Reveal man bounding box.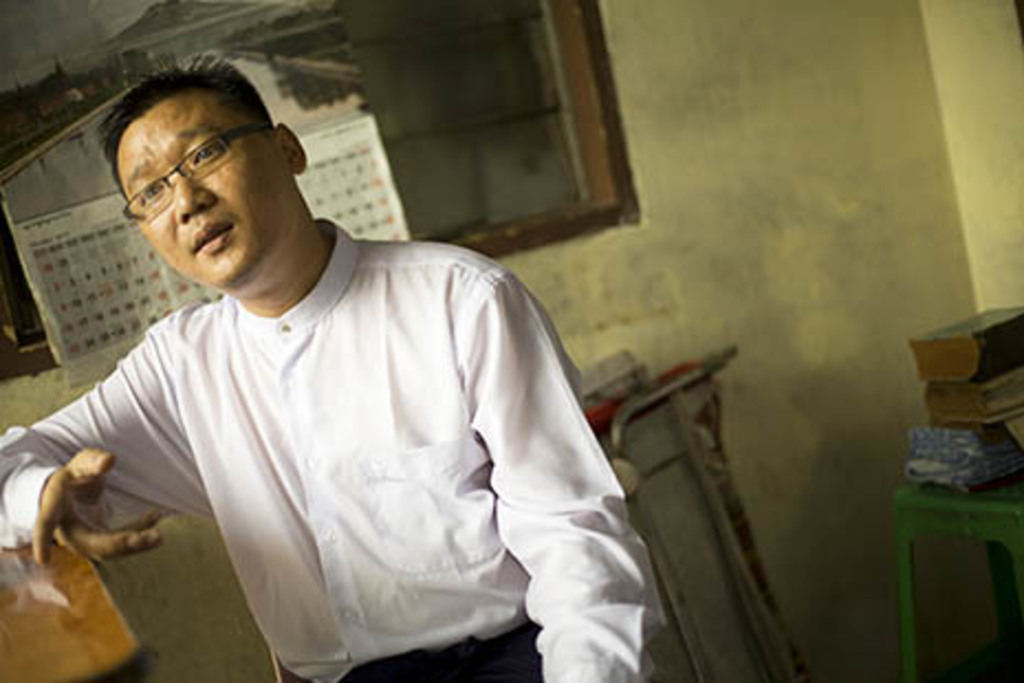
Revealed: locate(0, 55, 700, 674).
